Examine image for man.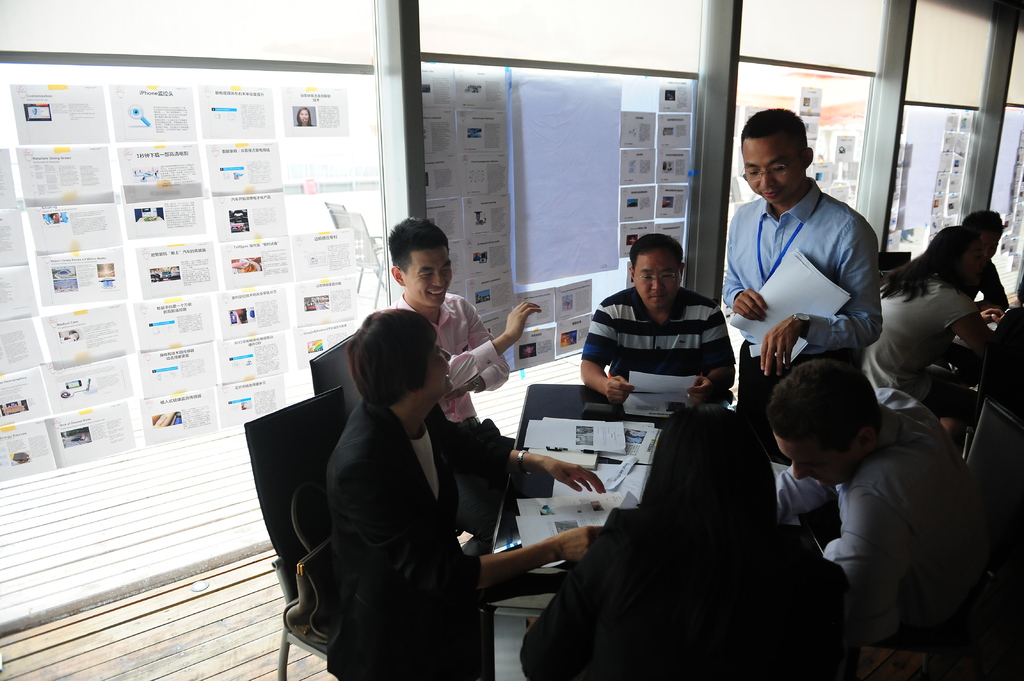
Examination result: x1=723, y1=107, x2=882, y2=466.
